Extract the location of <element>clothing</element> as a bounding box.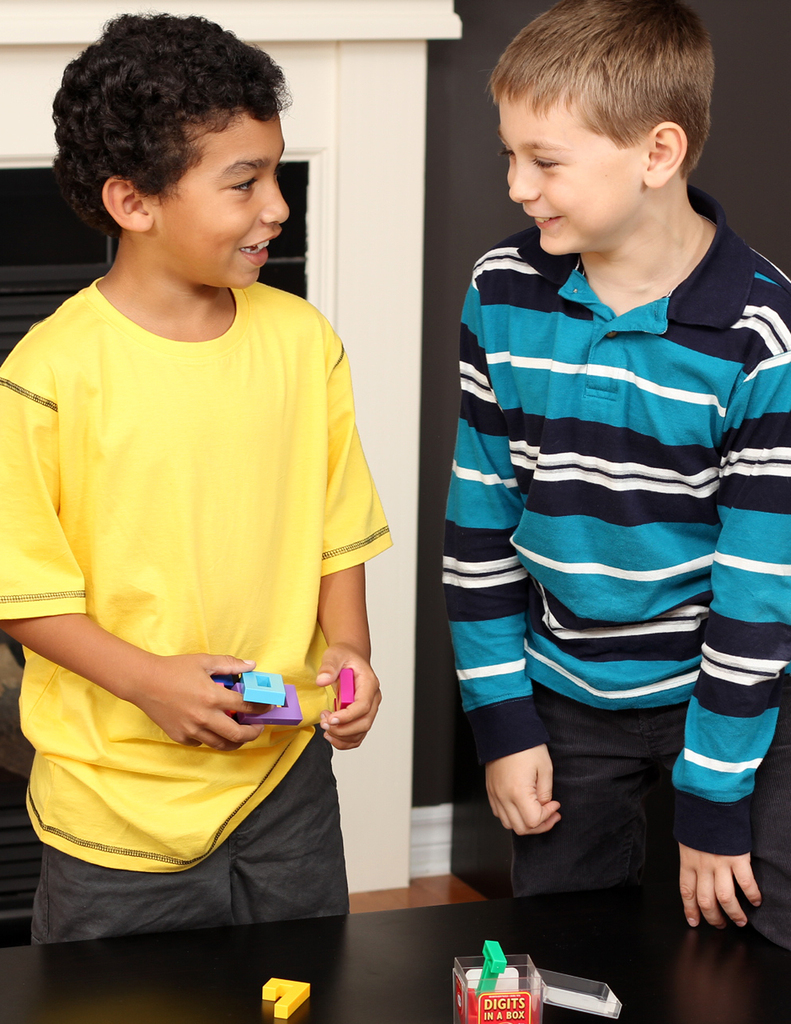
22,236,380,929.
